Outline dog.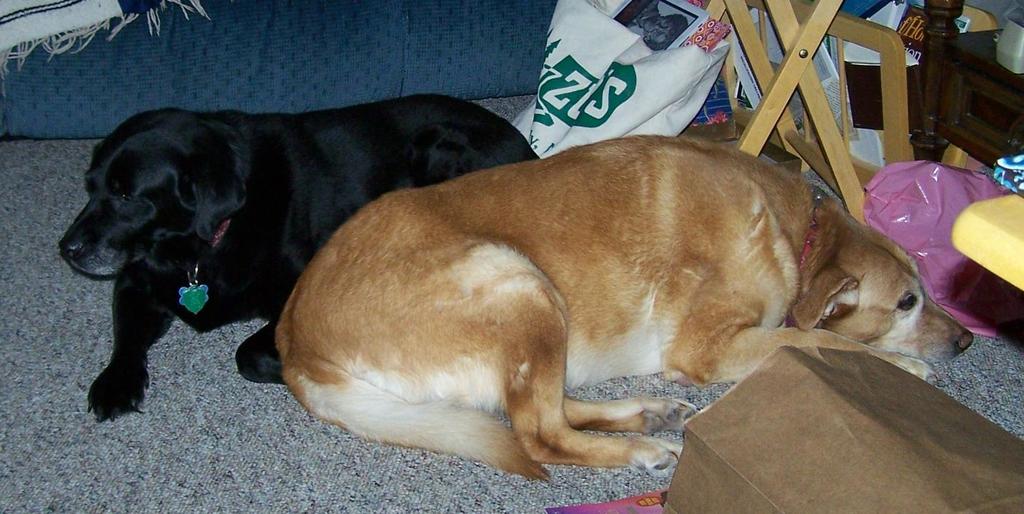
Outline: 273, 135, 972, 484.
